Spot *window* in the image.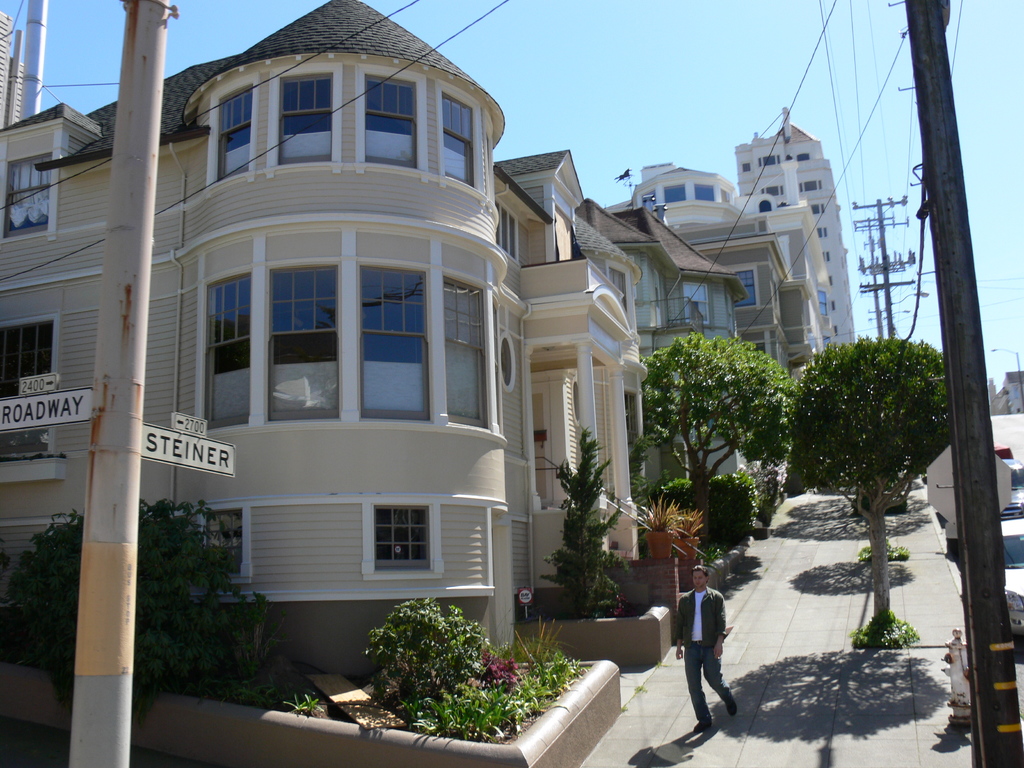
*window* found at locate(0, 320, 51, 414).
